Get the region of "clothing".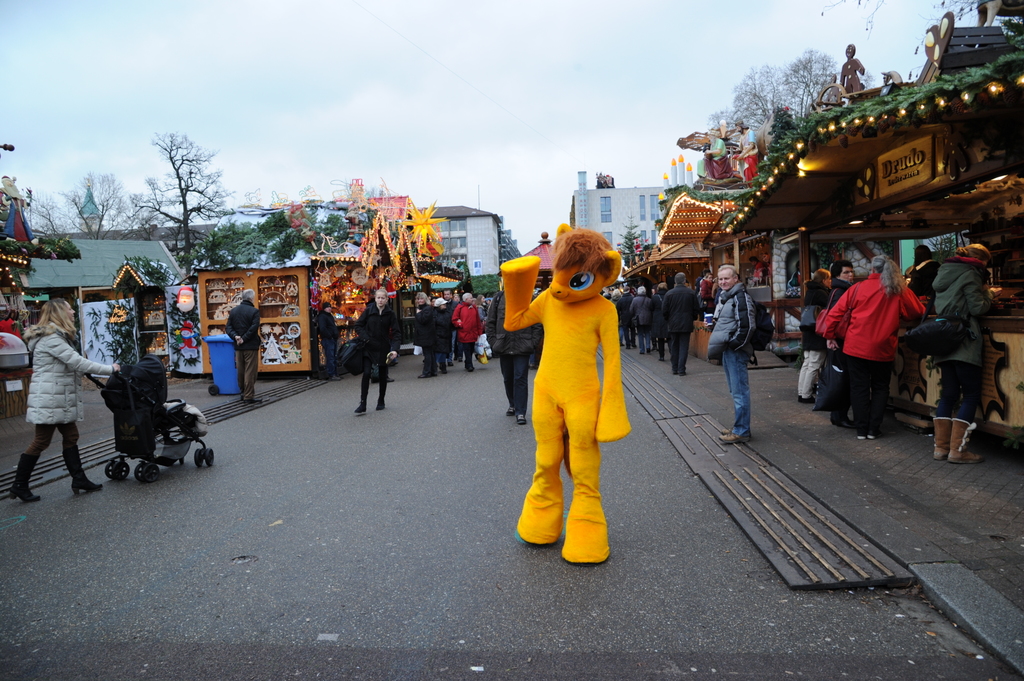
Rect(25, 323, 122, 429).
